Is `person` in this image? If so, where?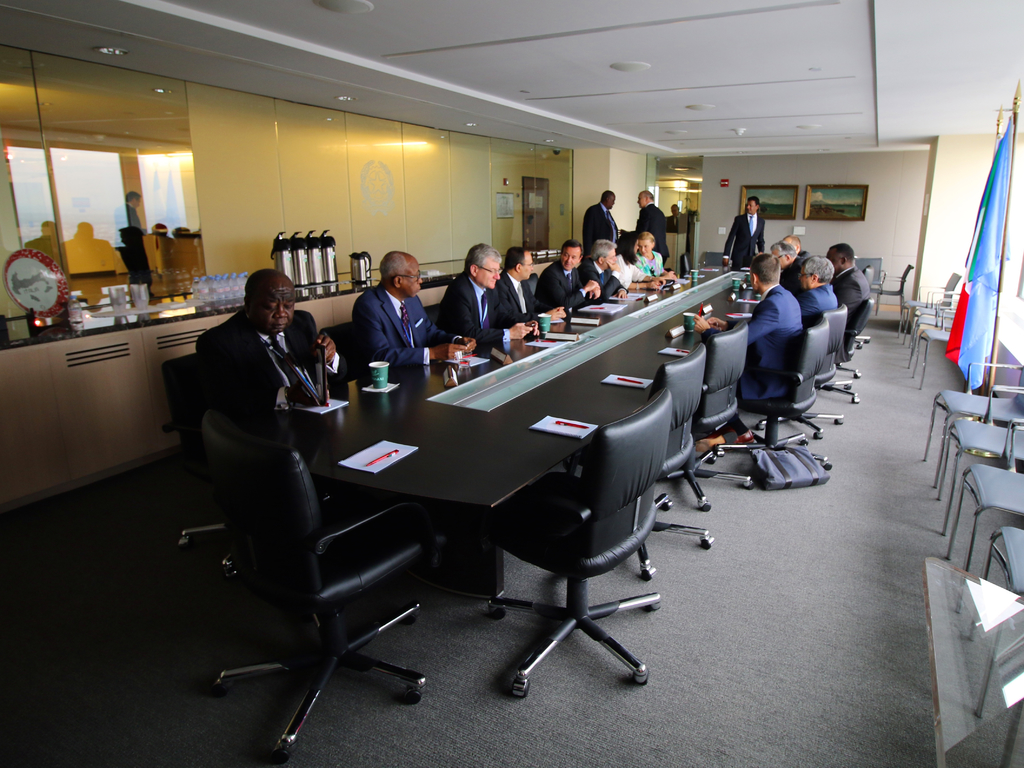
Yes, at {"x1": 661, "y1": 198, "x2": 694, "y2": 275}.
